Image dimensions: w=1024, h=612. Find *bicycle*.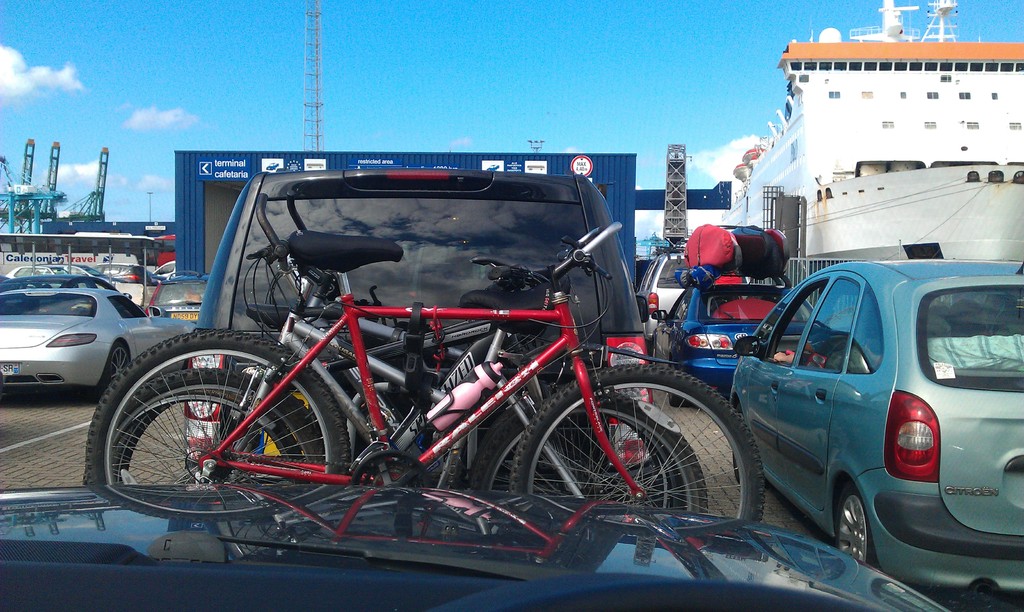
x1=141, y1=241, x2=707, y2=528.
